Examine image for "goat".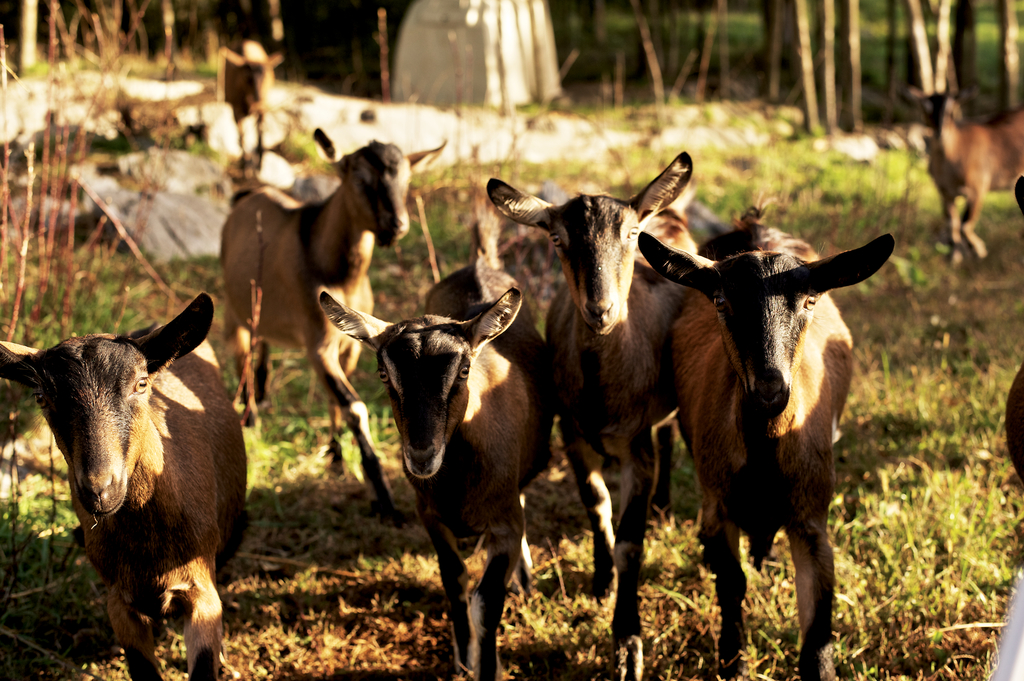
Examination result: 316/254/558/680.
